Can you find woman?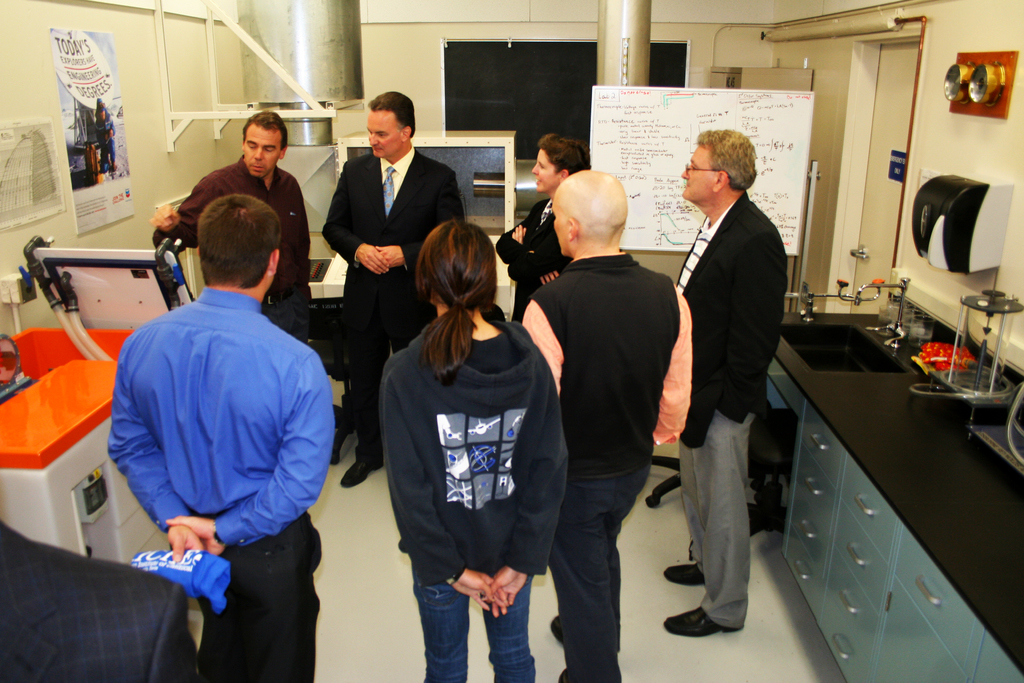
Yes, bounding box: x1=373 y1=217 x2=579 y2=674.
